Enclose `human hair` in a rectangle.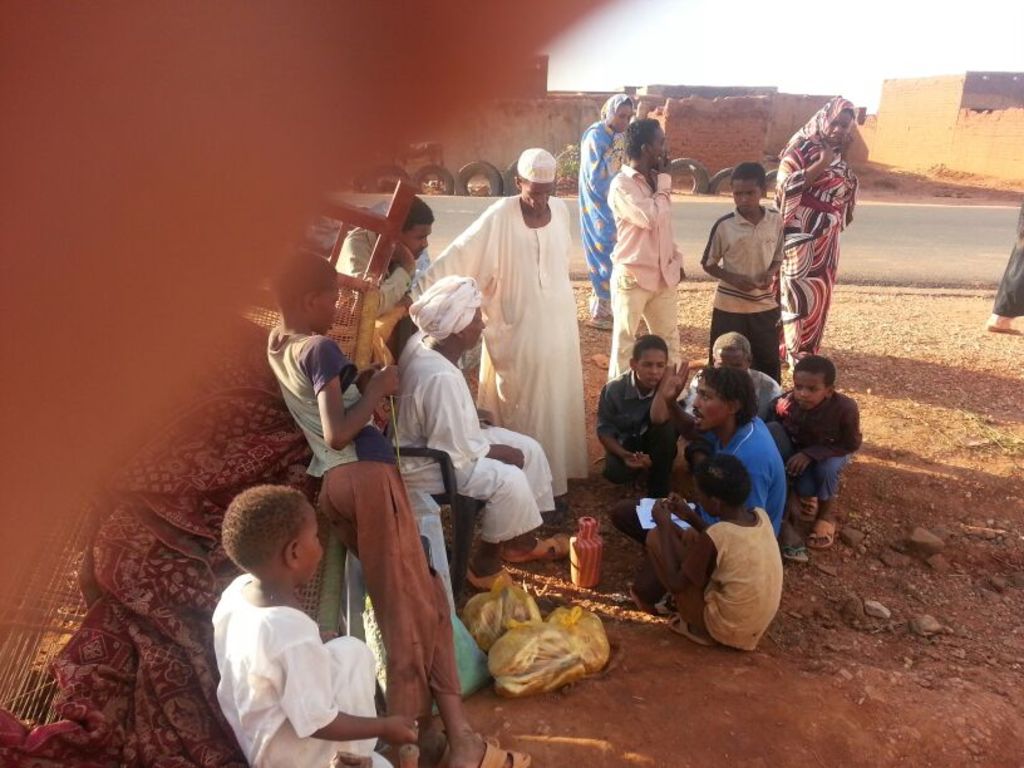
bbox=[632, 335, 668, 364].
